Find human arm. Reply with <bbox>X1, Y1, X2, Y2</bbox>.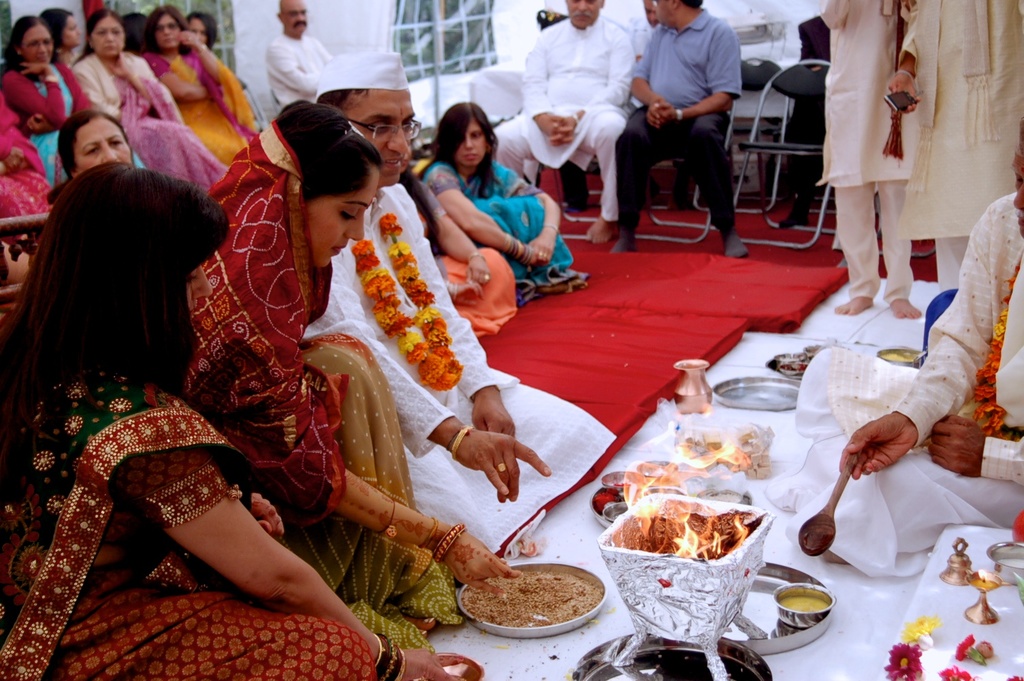
<bbox>12, 140, 42, 187</bbox>.
